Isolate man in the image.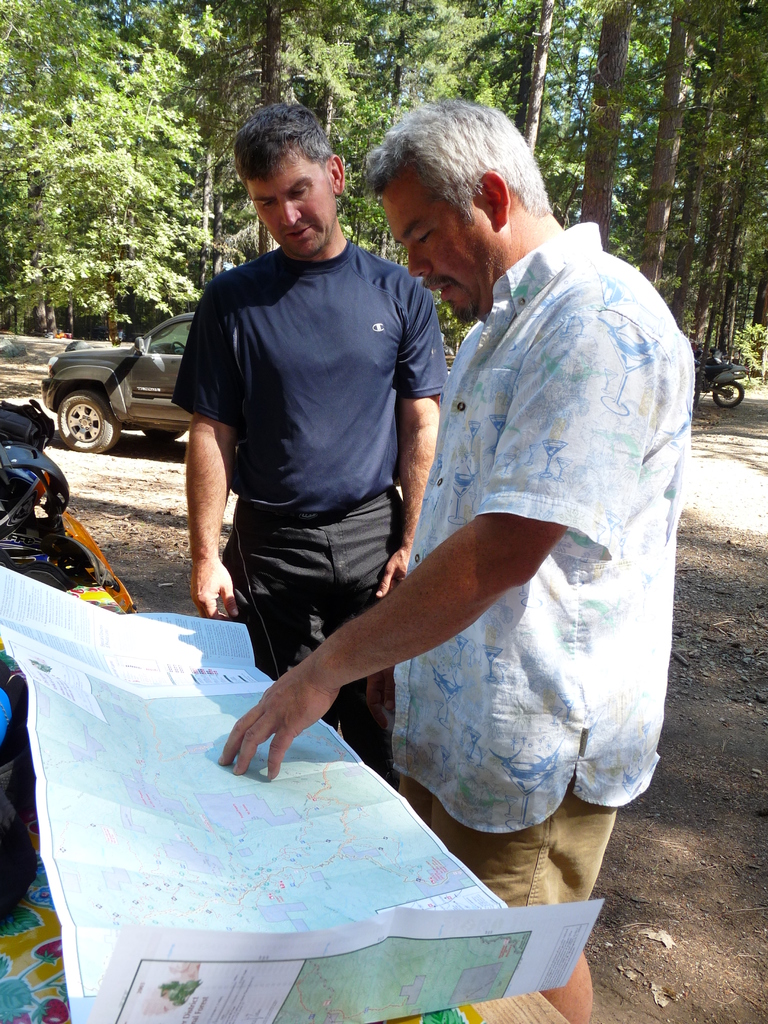
Isolated region: BBox(155, 102, 447, 784).
